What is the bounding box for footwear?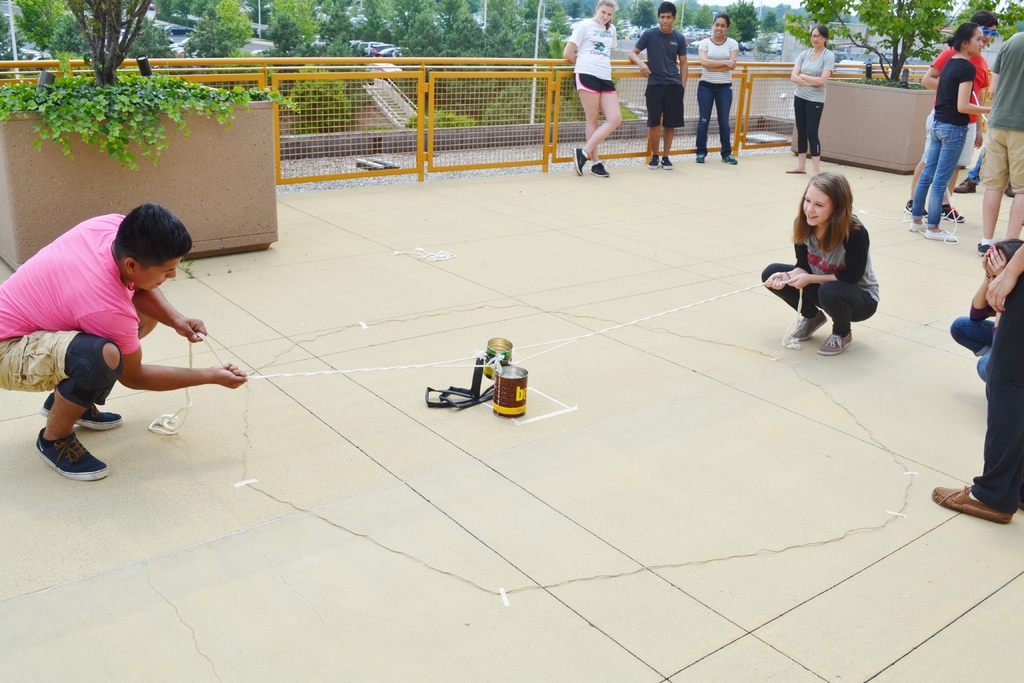
906 217 920 226.
